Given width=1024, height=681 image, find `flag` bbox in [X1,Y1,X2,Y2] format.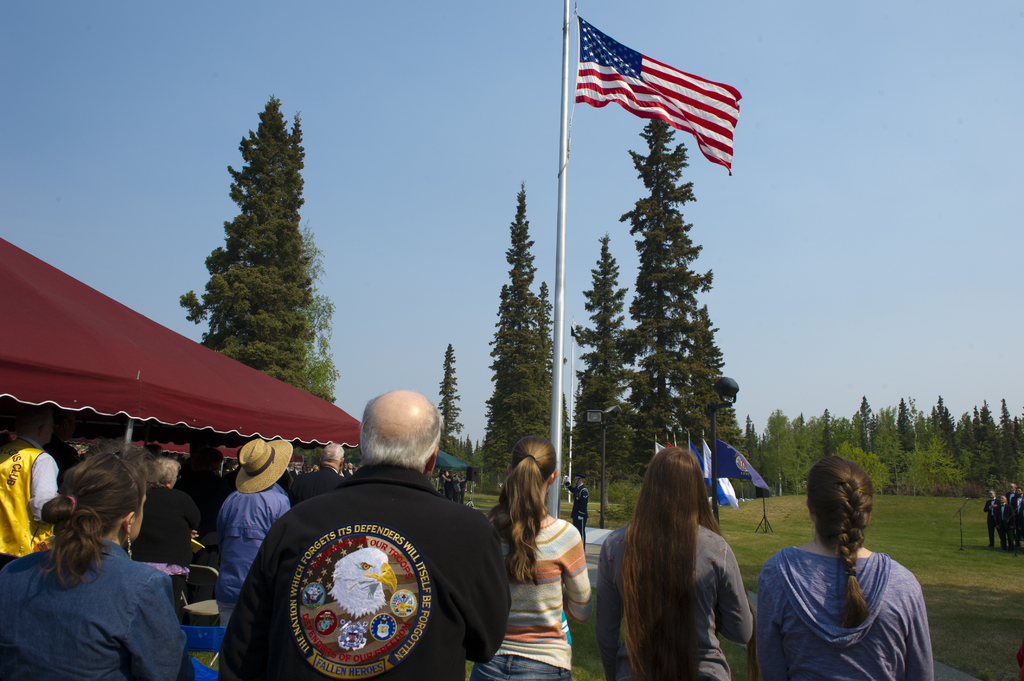
[709,443,771,503].
